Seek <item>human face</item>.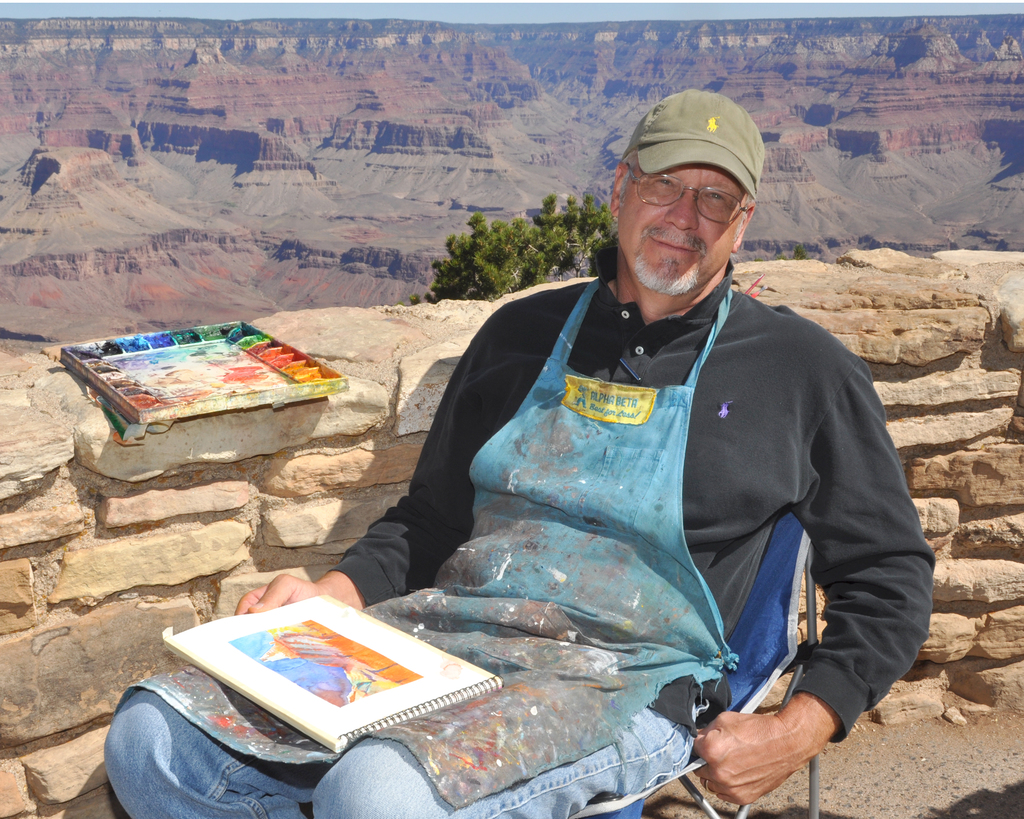
select_region(617, 163, 747, 295).
